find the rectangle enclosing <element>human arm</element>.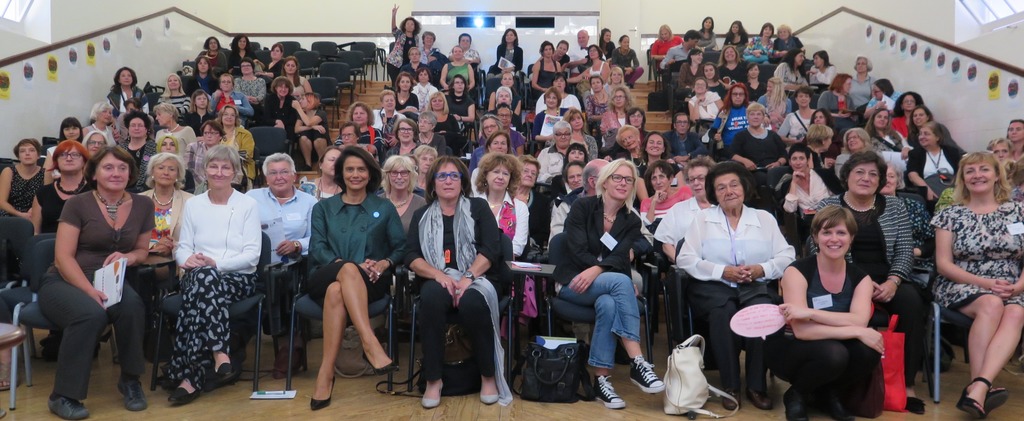
{"x1": 211, "y1": 90, "x2": 220, "y2": 107}.
